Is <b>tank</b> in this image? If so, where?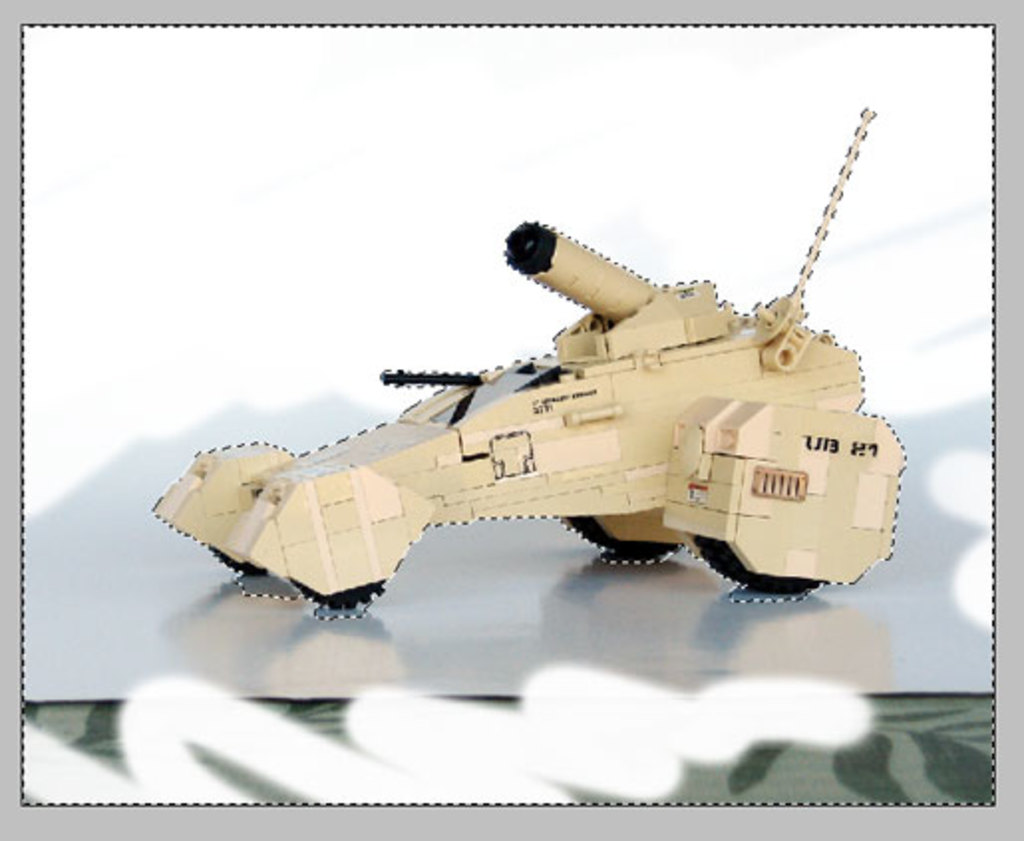
Yes, at (149,103,907,616).
